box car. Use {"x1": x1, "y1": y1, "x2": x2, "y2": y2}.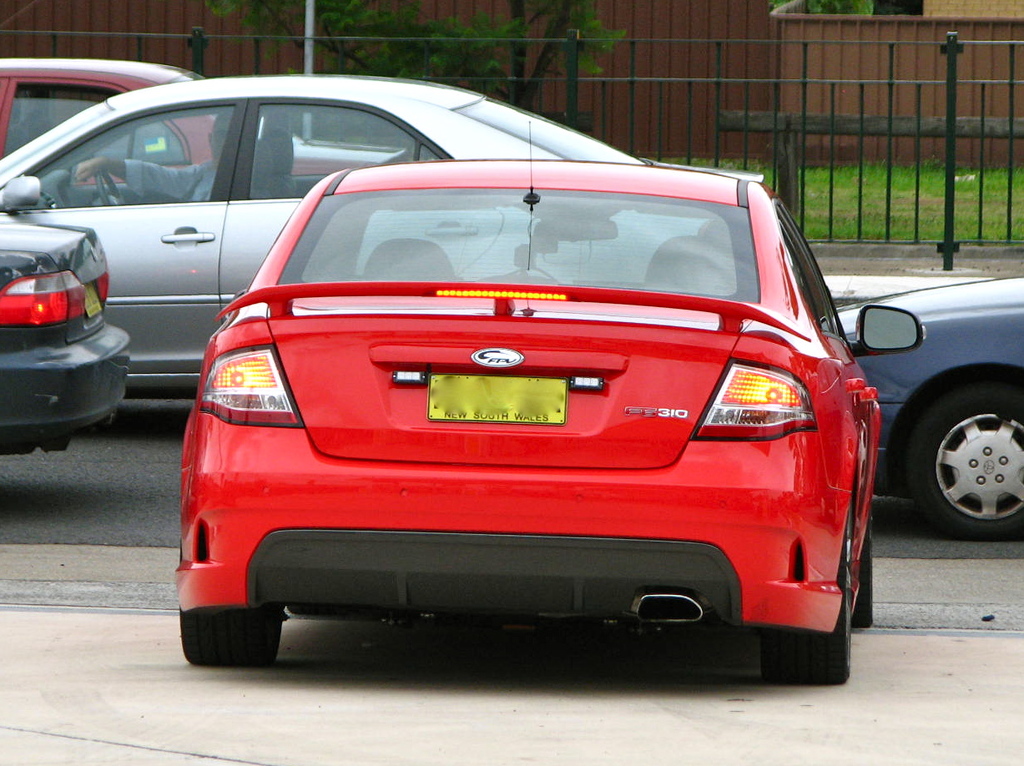
{"x1": 840, "y1": 279, "x2": 1023, "y2": 537}.
